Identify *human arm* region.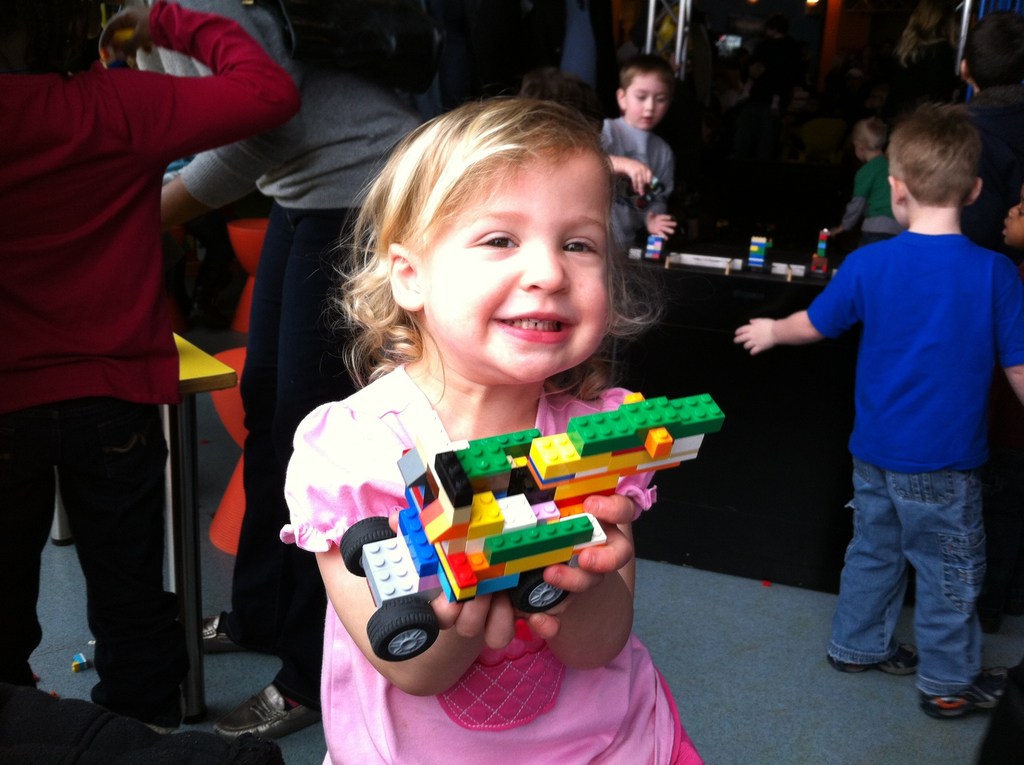
Region: locate(607, 149, 655, 196).
